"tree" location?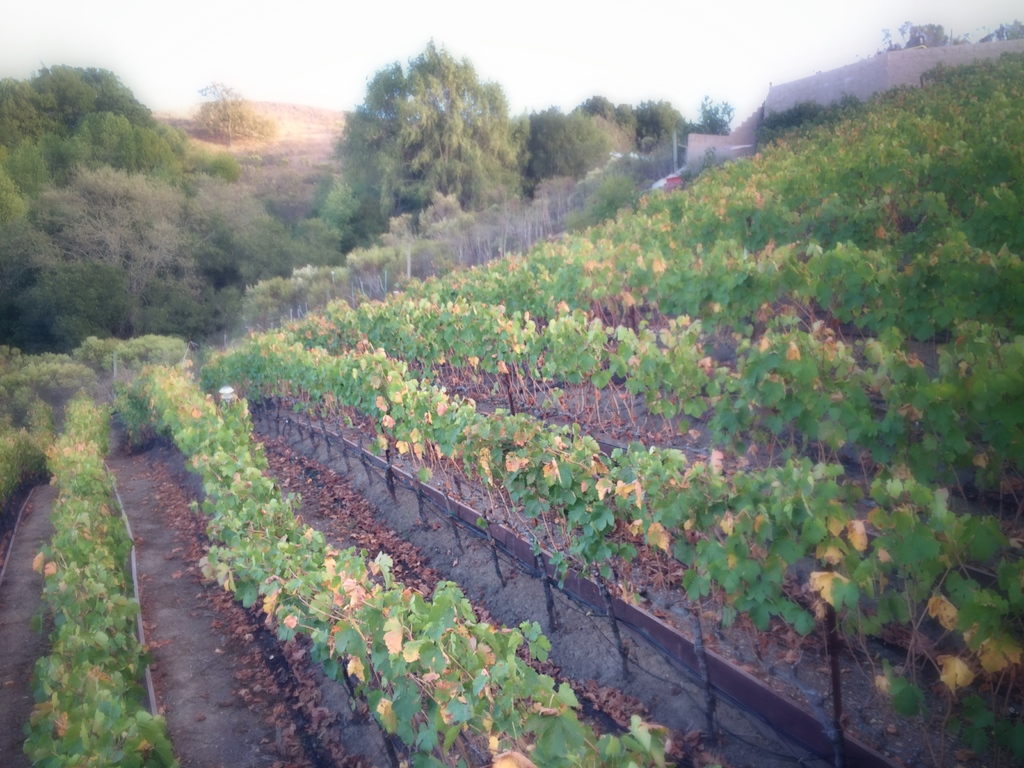
region(514, 104, 616, 200)
